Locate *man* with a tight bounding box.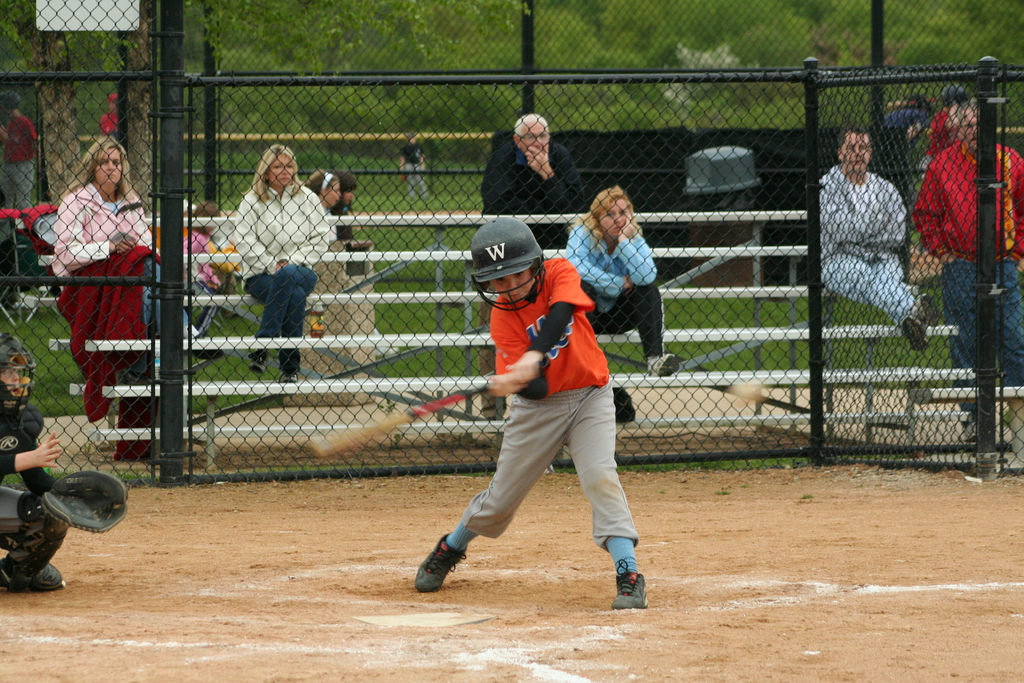
crop(897, 91, 1023, 395).
